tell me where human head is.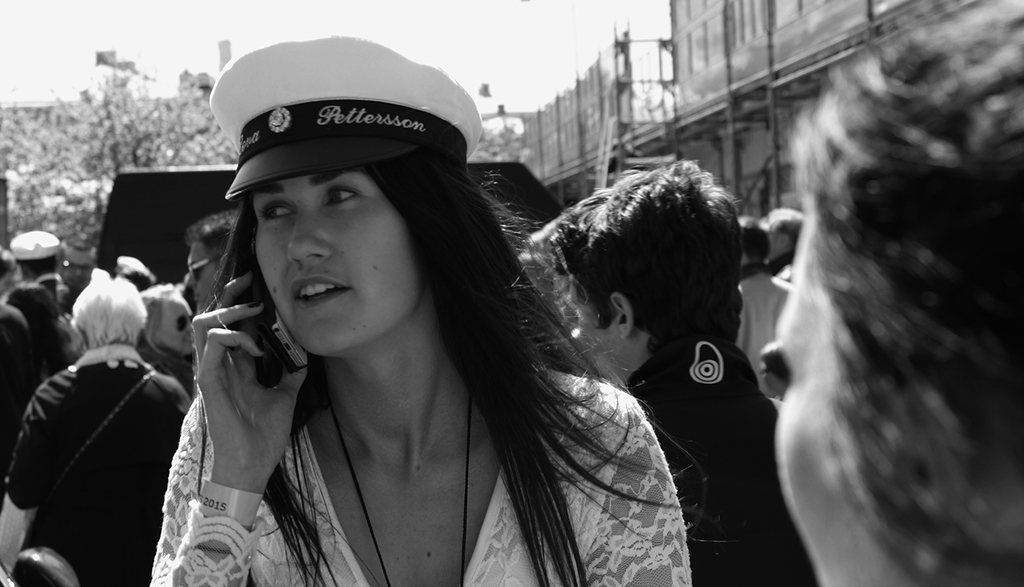
human head is at select_region(538, 159, 749, 375).
